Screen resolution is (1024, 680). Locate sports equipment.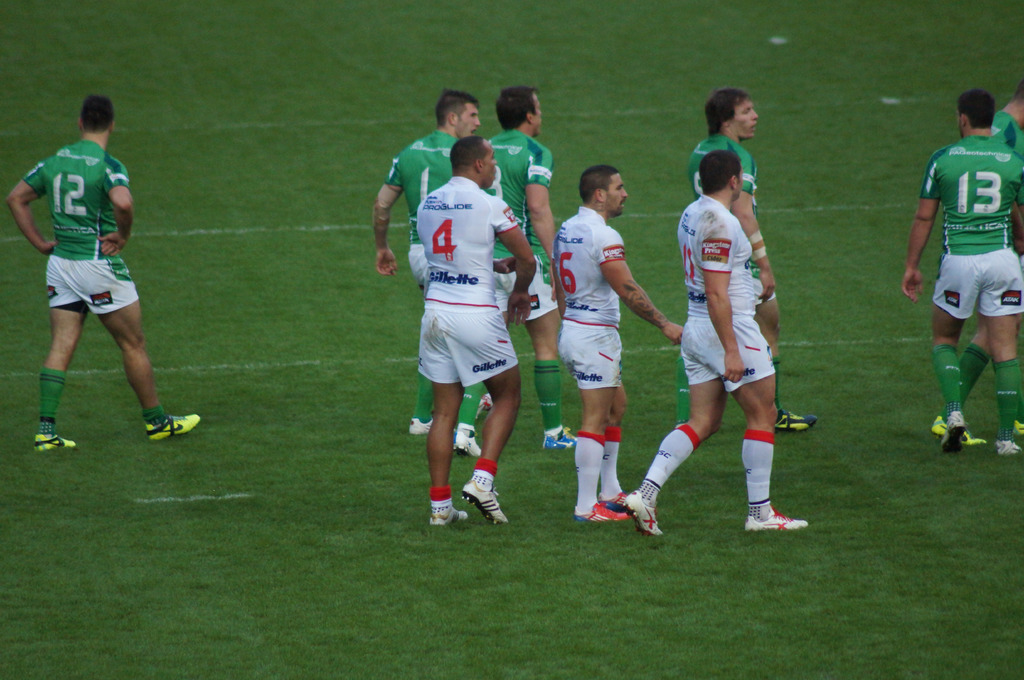
<region>453, 433, 483, 455</region>.
